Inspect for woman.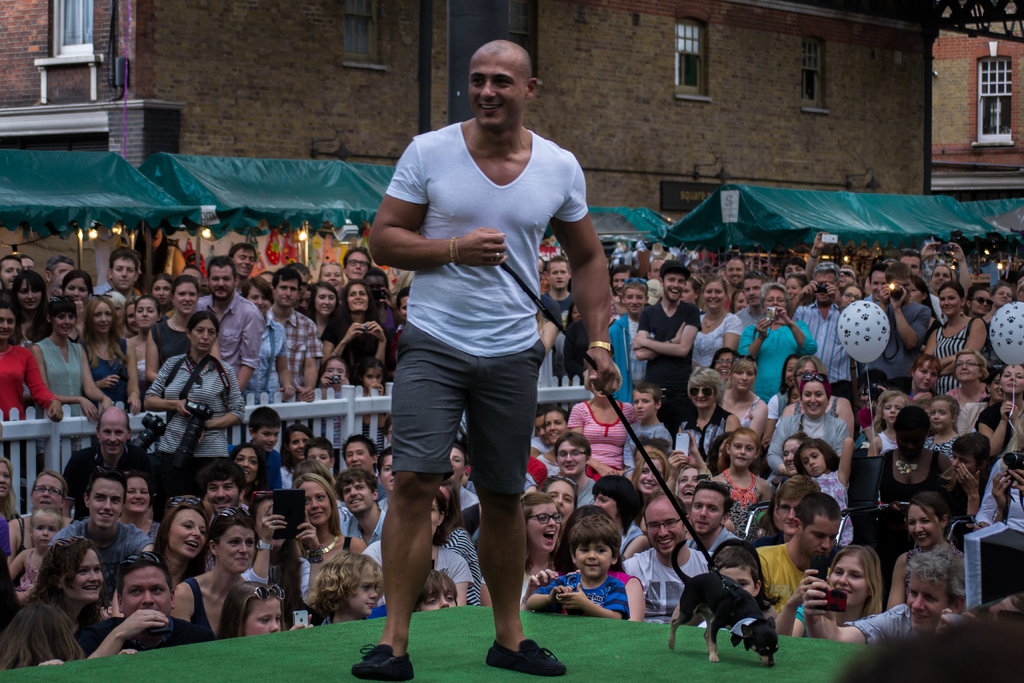
Inspection: {"x1": 5, "y1": 270, "x2": 56, "y2": 402}.
